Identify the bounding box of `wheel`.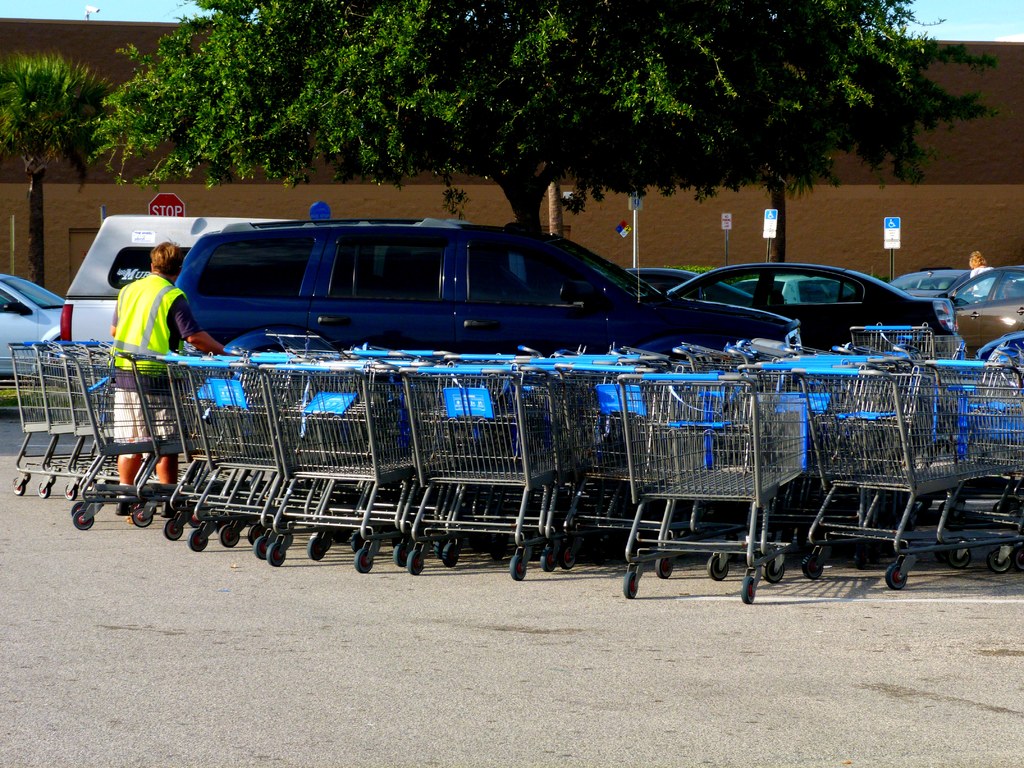
884,562,907,590.
